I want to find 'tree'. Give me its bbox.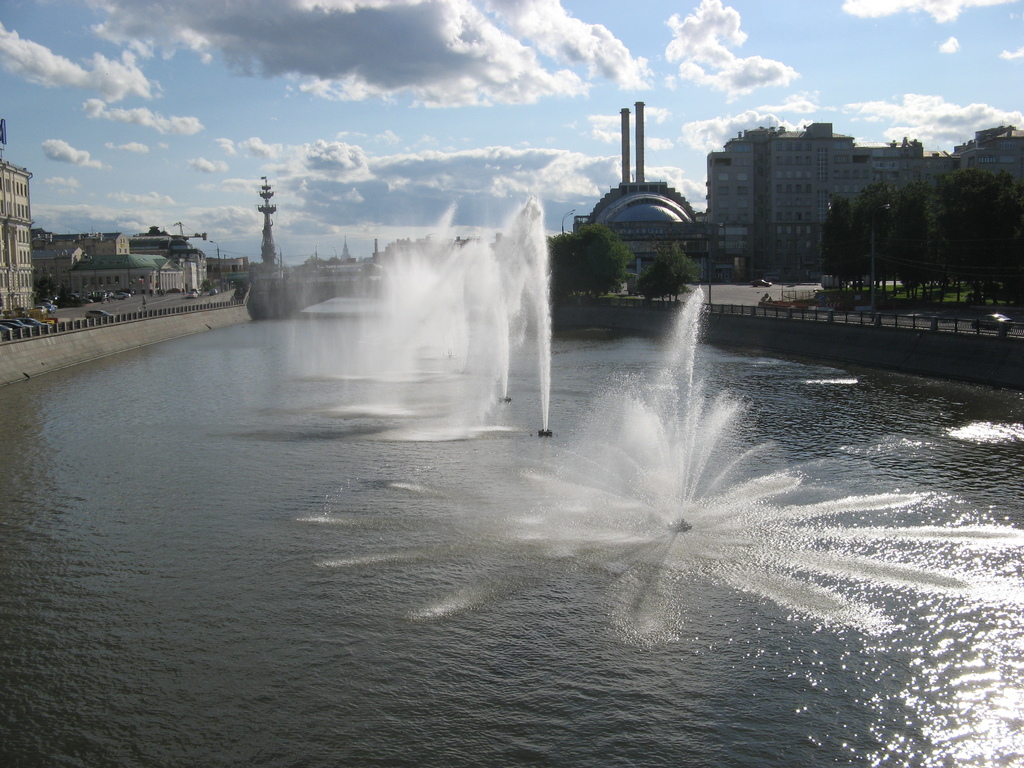
bbox(931, 167, 1023, 311).
